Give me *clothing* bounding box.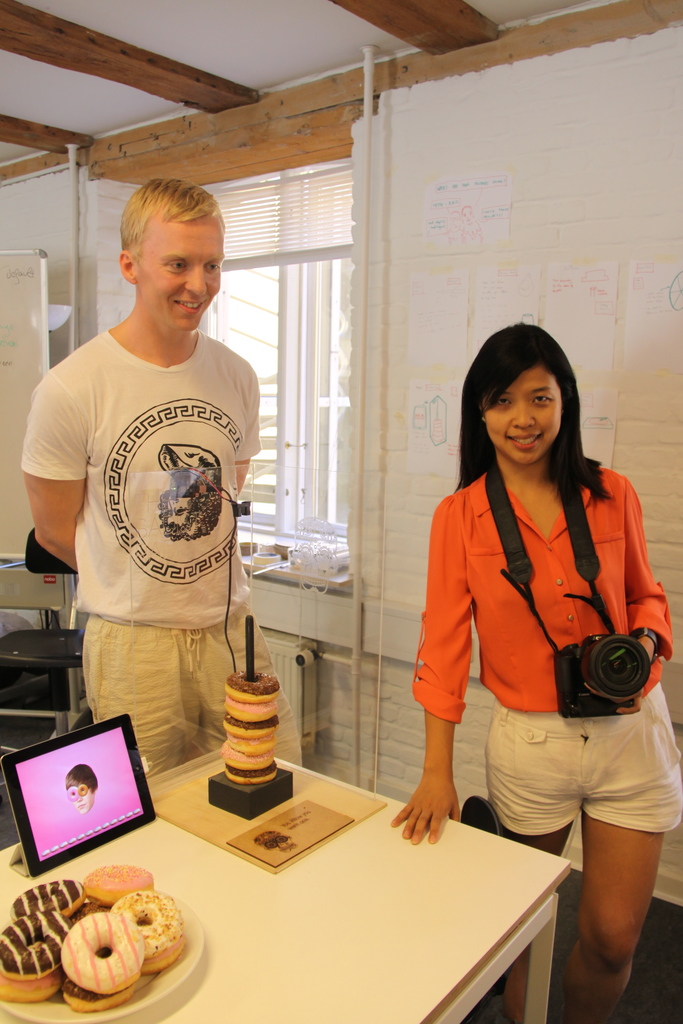
left=412, top=428, right=655, bottom=858.
